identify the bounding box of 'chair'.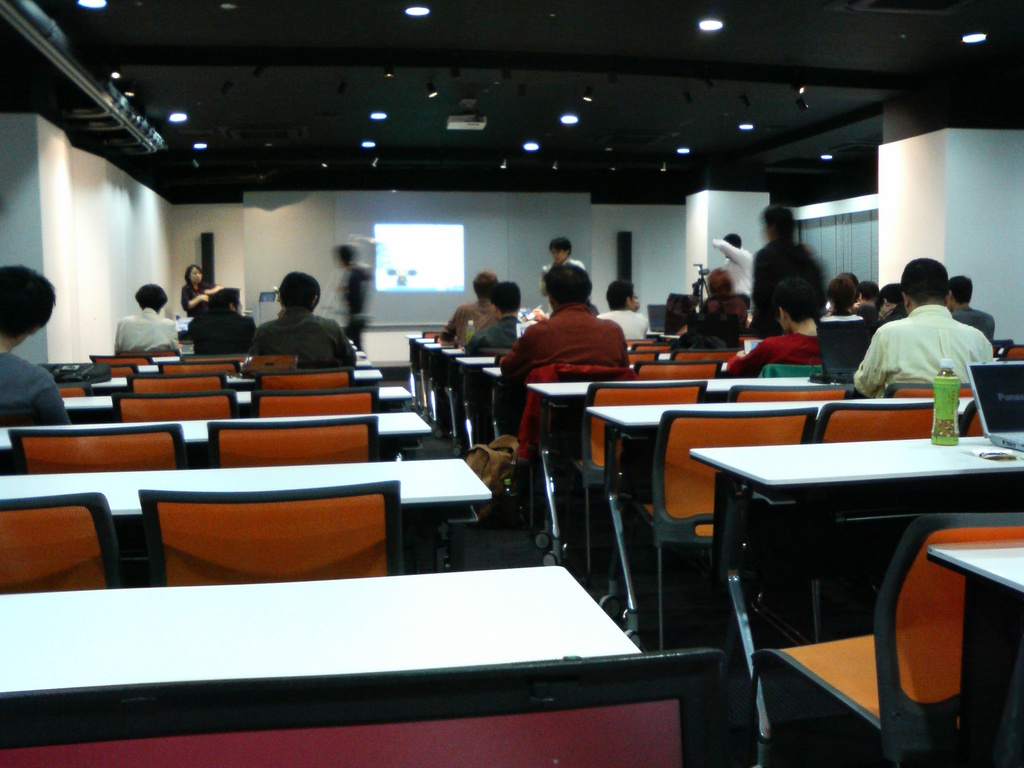
x1=637 y1=346 x2=674 y2=349.
